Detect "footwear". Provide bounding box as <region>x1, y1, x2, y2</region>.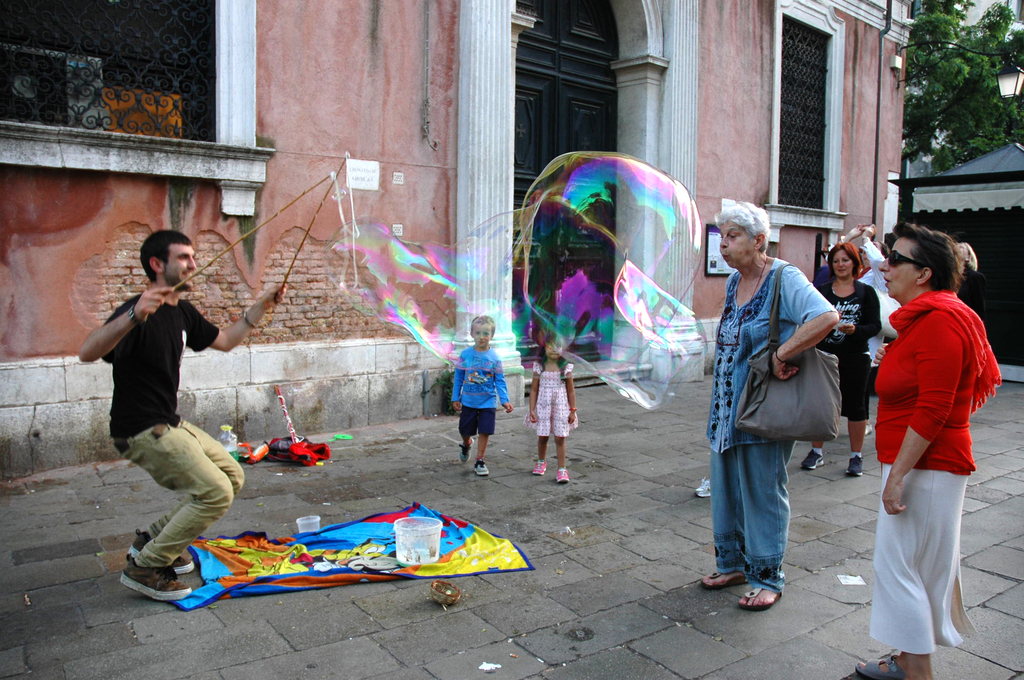
<region>735, 584, 783, 613</region>.
